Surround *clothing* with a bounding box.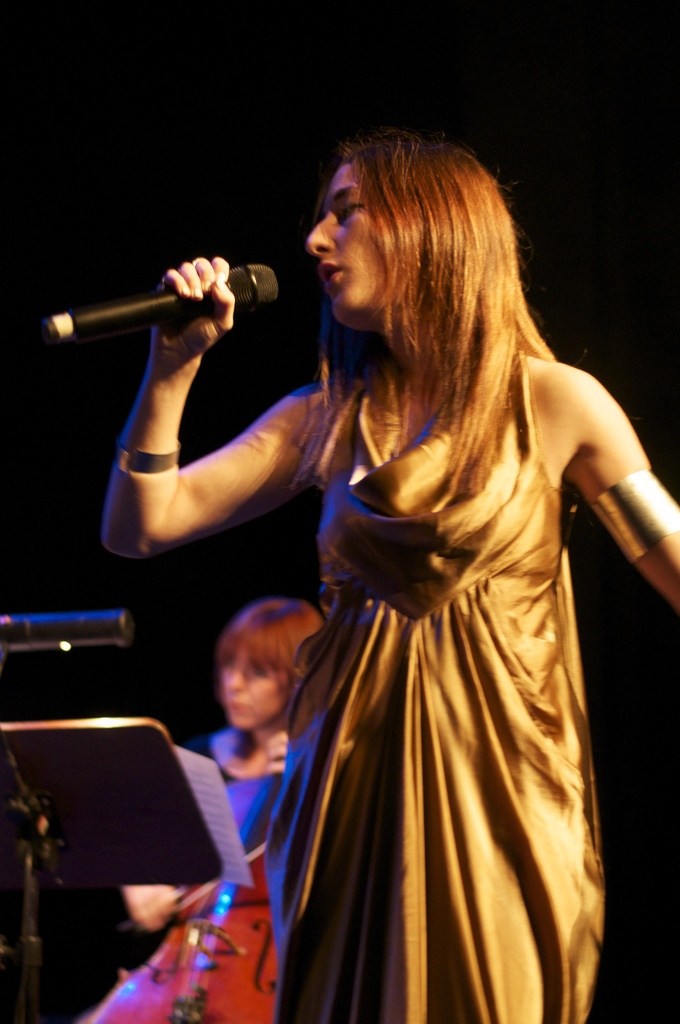
(84, 728, 292, 1023).
